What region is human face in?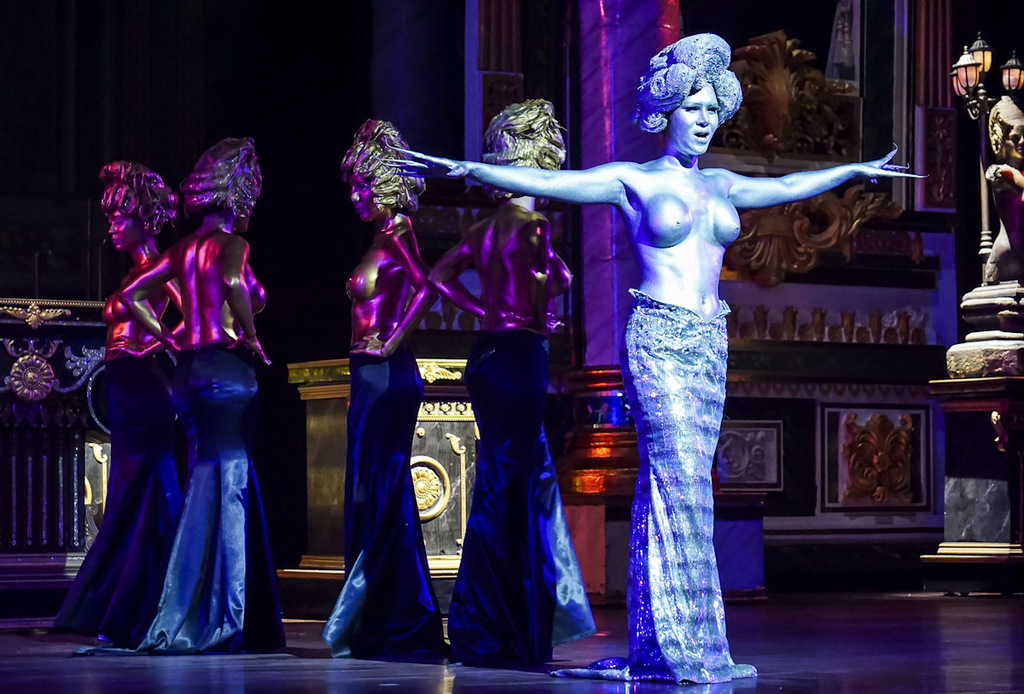
Rect(998, 124, 1023, 154).
